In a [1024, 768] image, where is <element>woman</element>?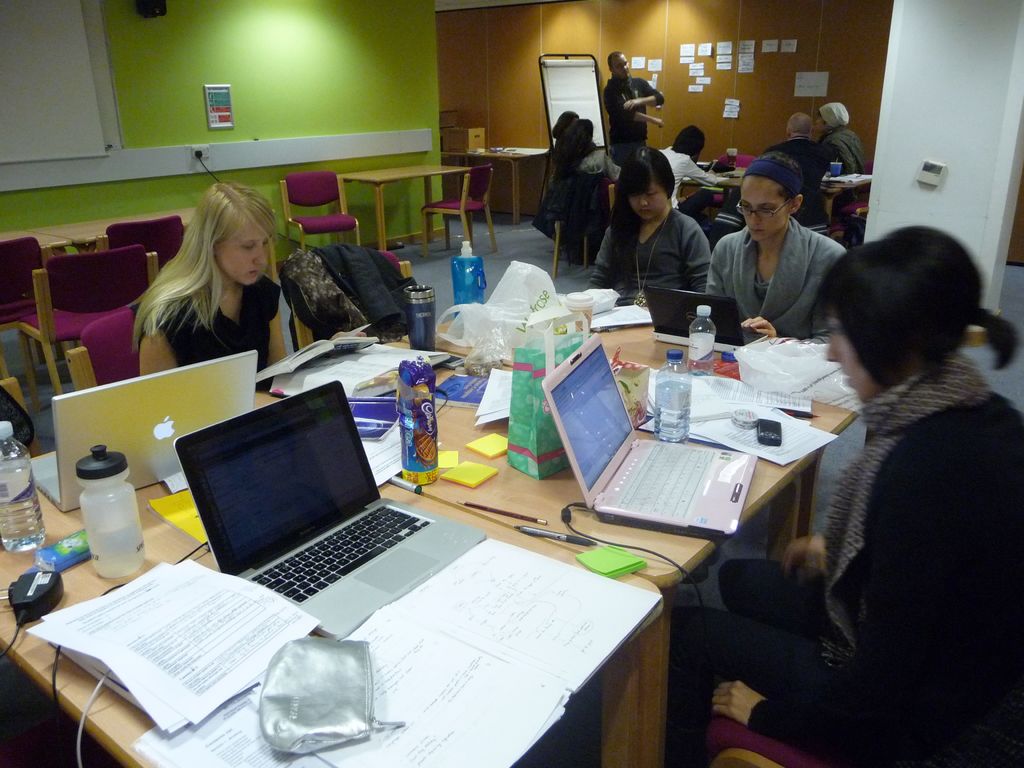
pyautogui.locateOnScreen(132, 196, 300, 395).
